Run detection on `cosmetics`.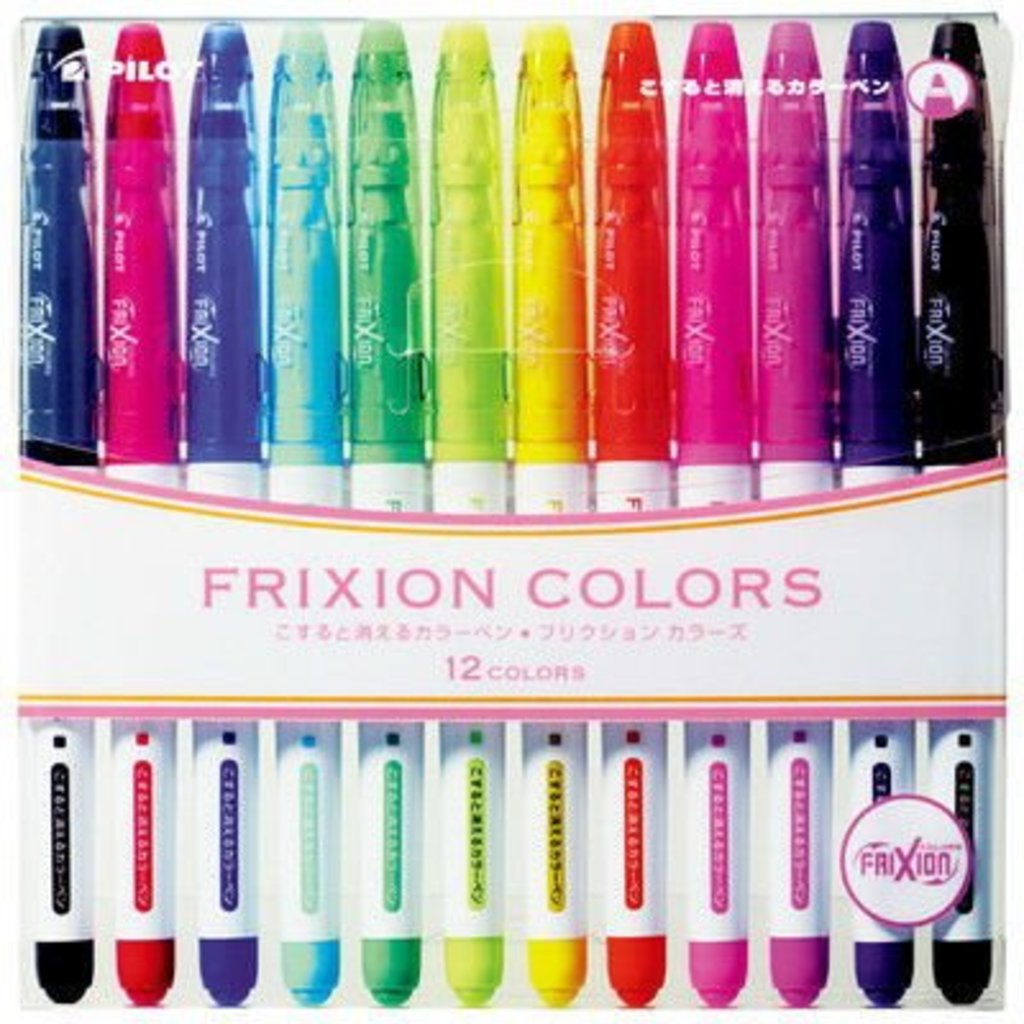
Result: (172,13,269,1001).
